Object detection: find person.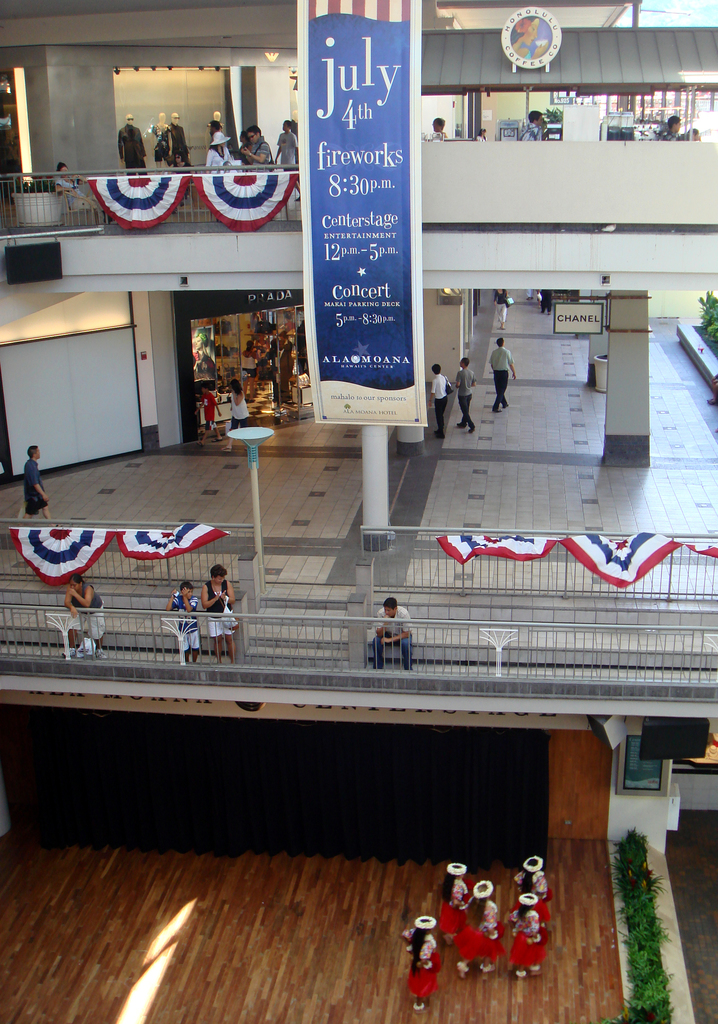
[left=366, top=596, right=421, bottom=680].
